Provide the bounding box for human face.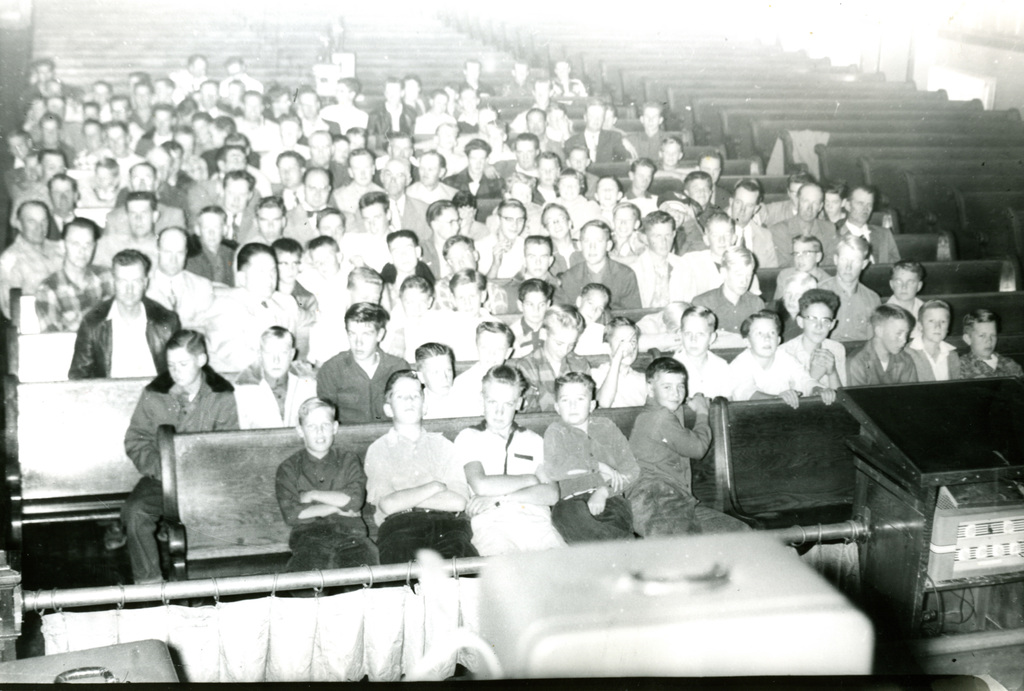
bbox=[877, 315, 911, 353].
